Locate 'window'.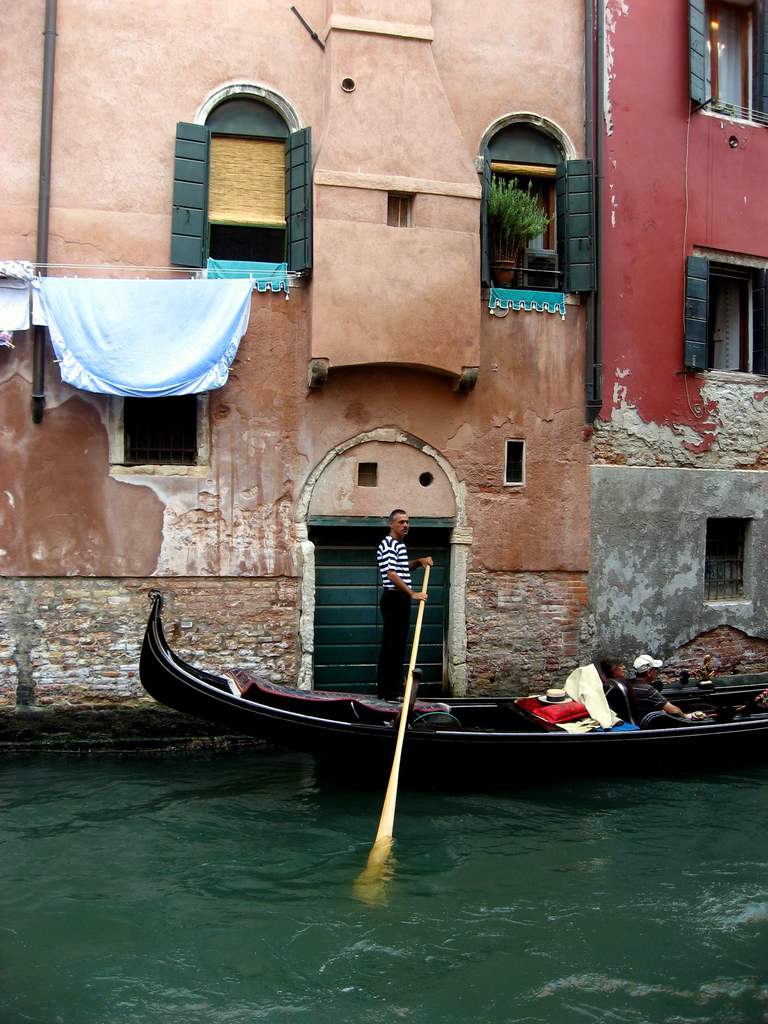
Bounding box: left=484, top=120, right=563, bottom=291.
